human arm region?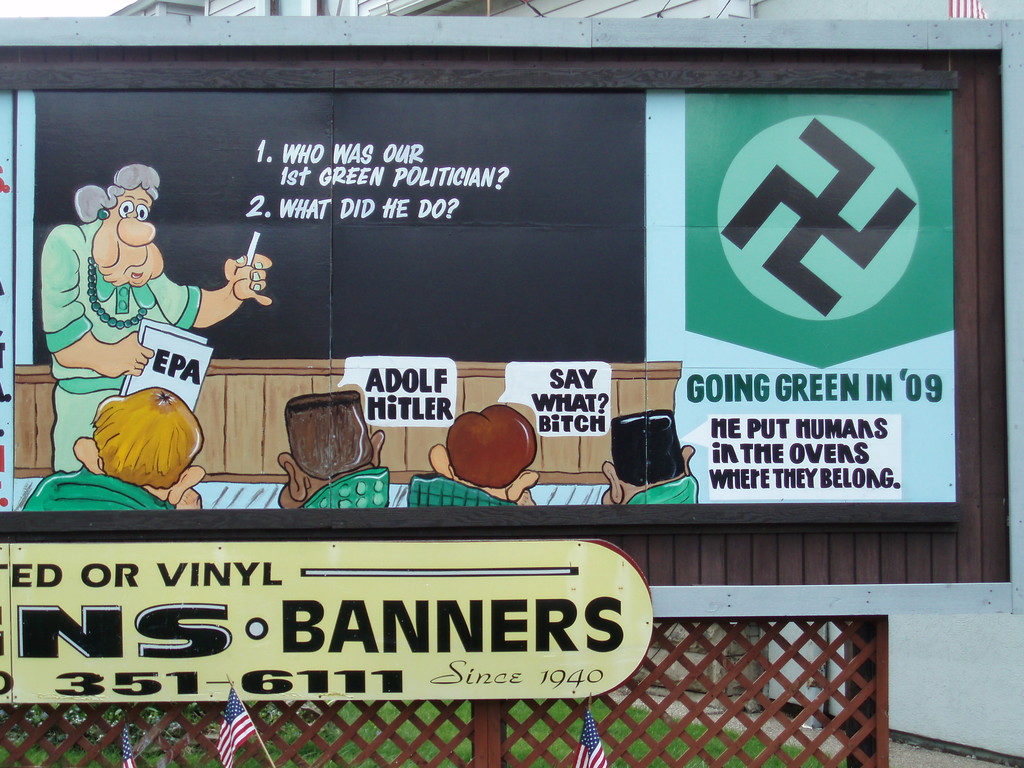
(42, 239, 161, 387)
